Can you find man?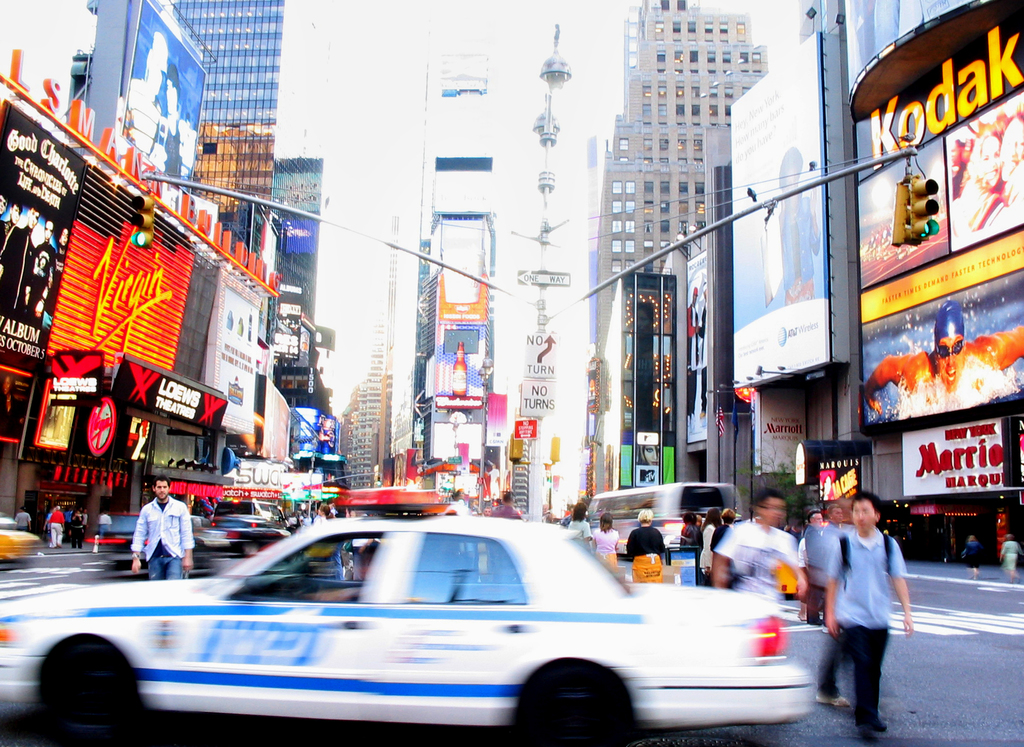
Yes, bounding box: crop(127, 475, 197, 580).
